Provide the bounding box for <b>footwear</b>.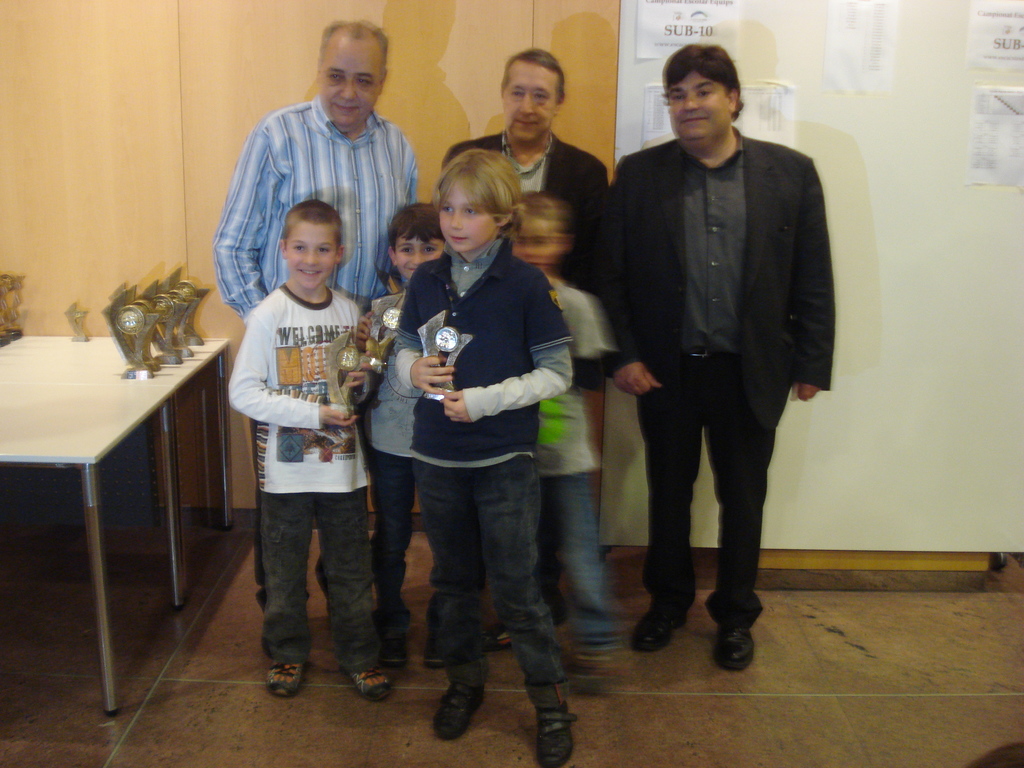
<box>488,610,570,646</box>.
